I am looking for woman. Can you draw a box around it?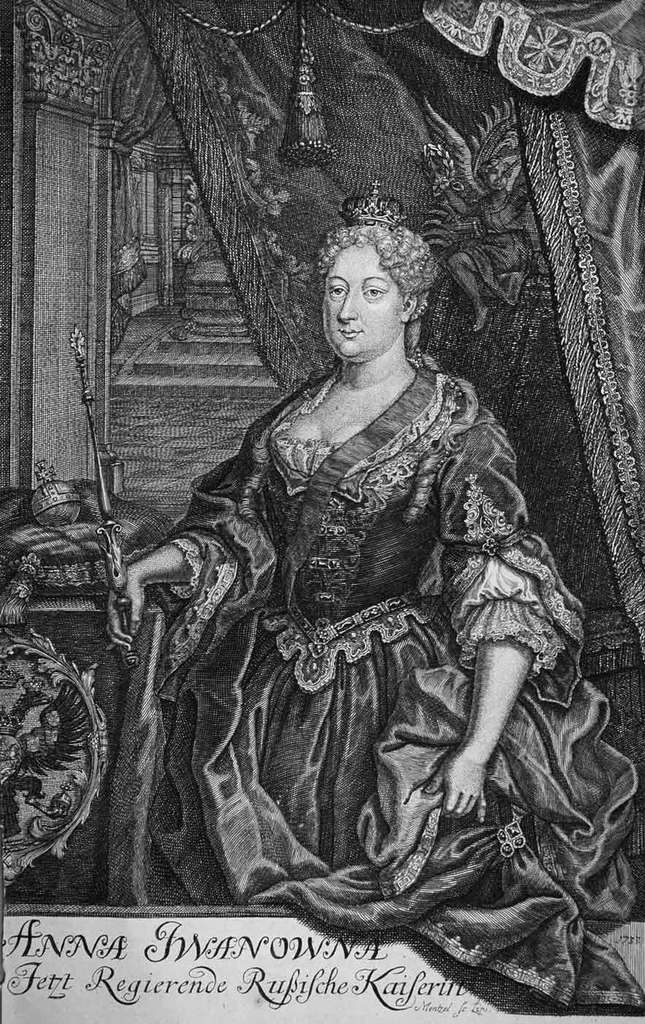
Sure, the bounding box is Rect(118, 173, 559, 935).
